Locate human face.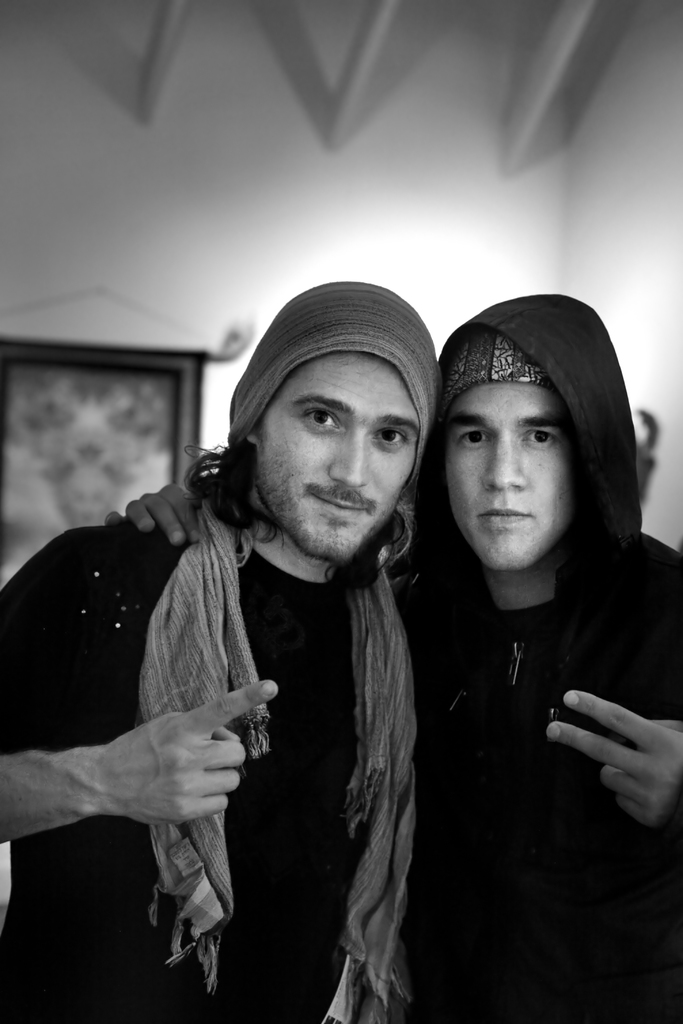
Bounding box: crop(448, 382, 575, 573).
